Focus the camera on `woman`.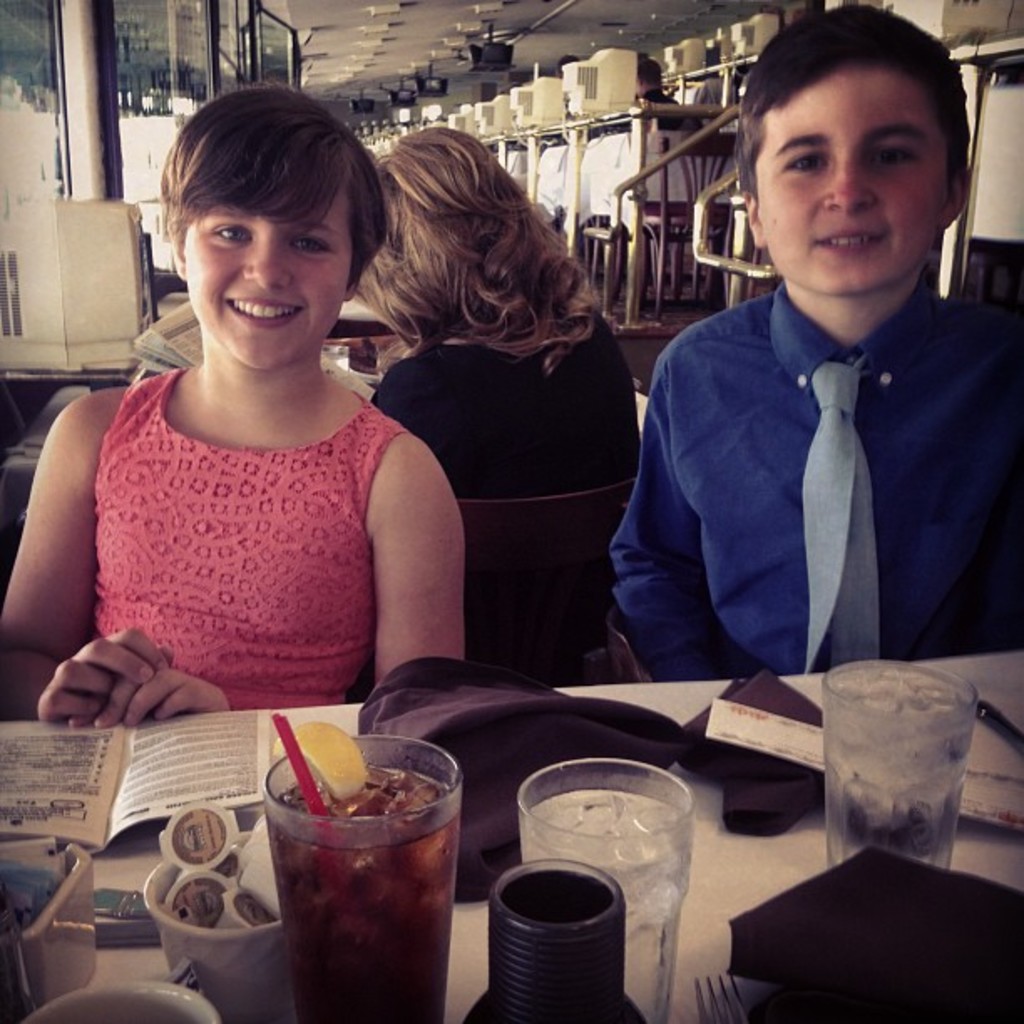
Focus region: 373,124,648,505.
